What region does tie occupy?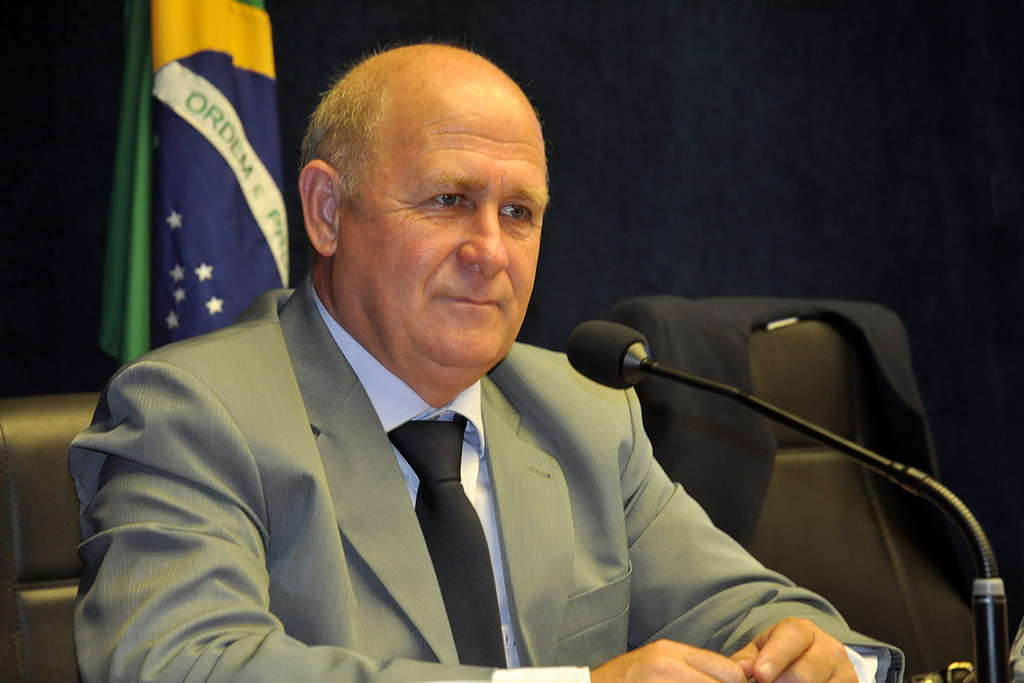
(387, 408, 510, 667).
